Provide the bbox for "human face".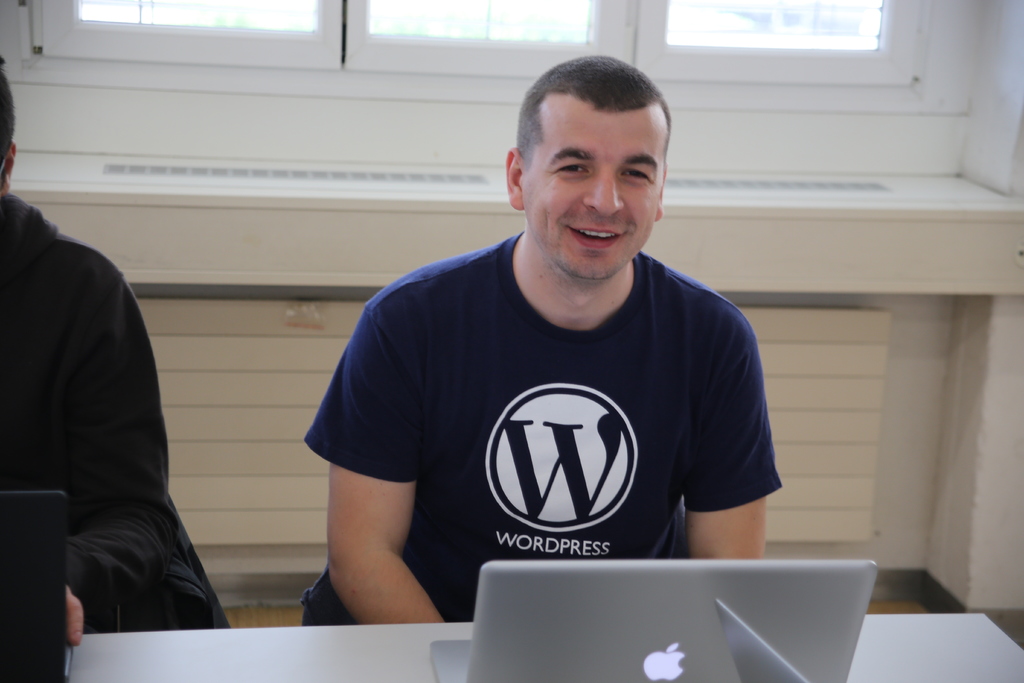
519:107:664:283.
